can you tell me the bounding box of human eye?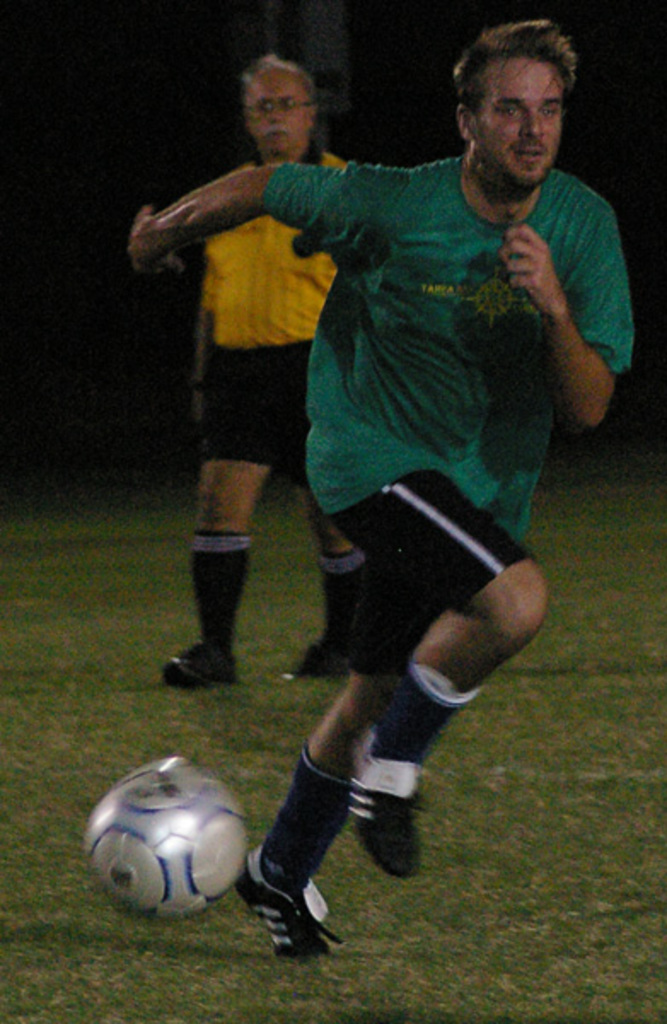
locate(498, 102, 522, 119).
